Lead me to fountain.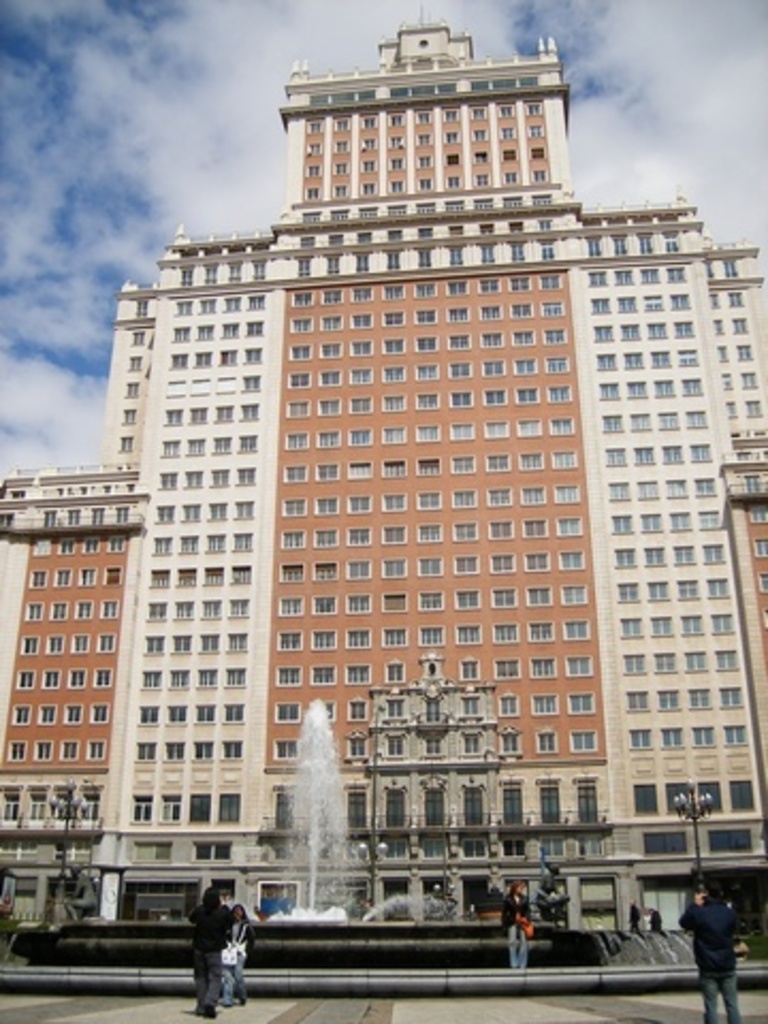
Lead to [x1=254, y1=681, x2=371, y2=947].
